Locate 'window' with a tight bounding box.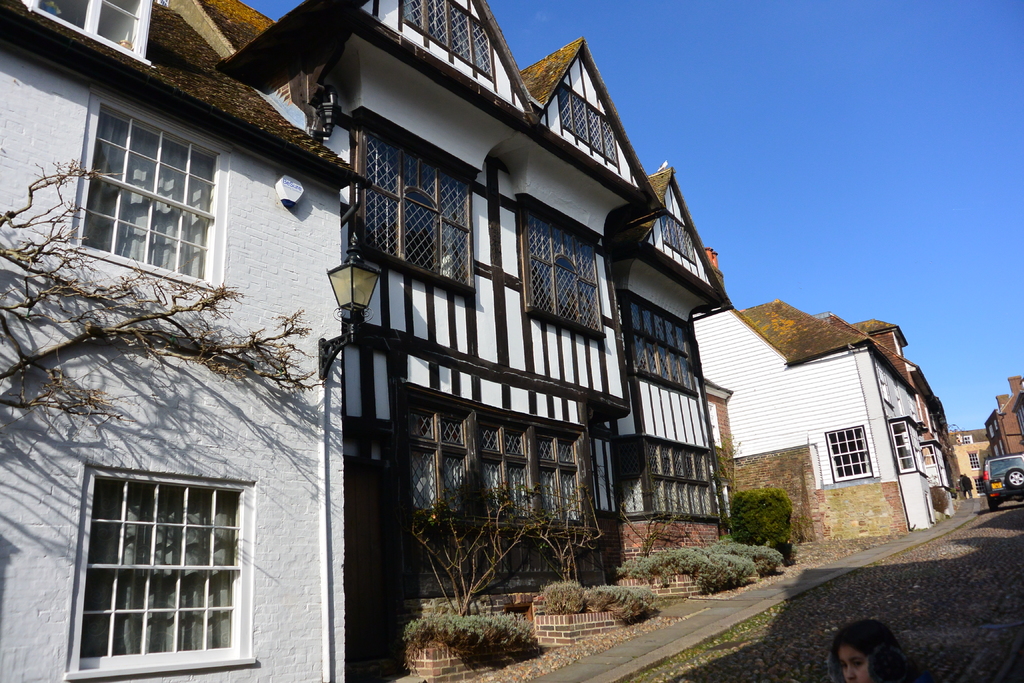
{"left": 519, "top": 210, "right": 609, "bottom": 338}.
